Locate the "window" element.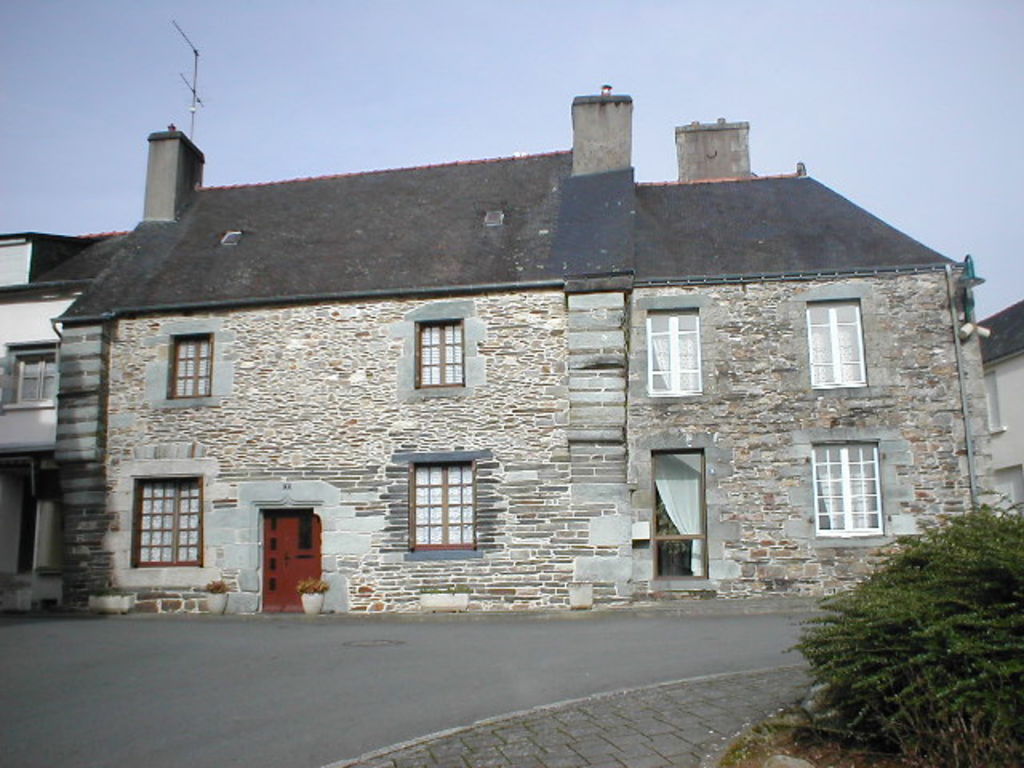
Element bbox: l=408, t=314, r=459, b=390.
